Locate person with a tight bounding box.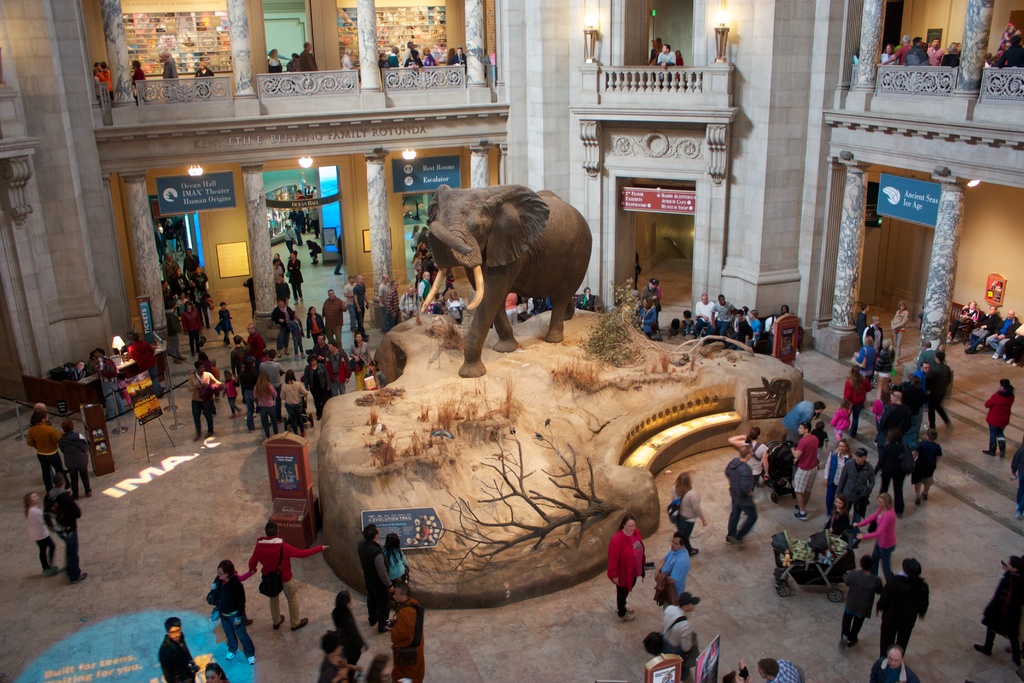
l=317, t=628, r=362, b=682.
